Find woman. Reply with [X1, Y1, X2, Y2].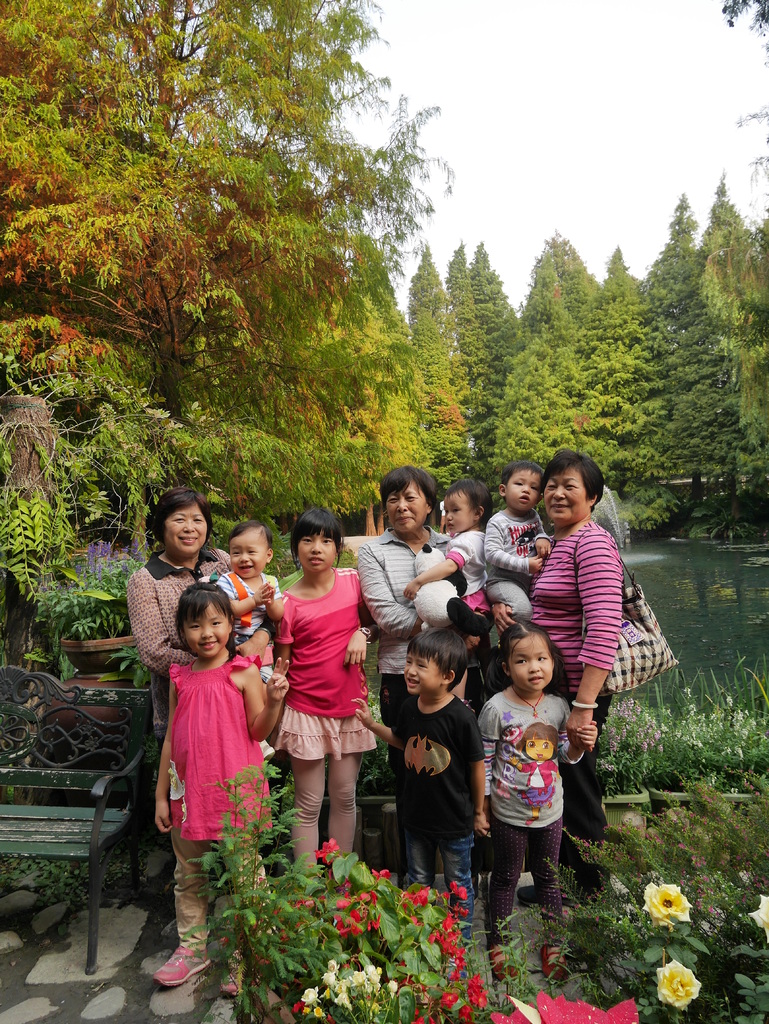
[486, 447, 627, 918].
